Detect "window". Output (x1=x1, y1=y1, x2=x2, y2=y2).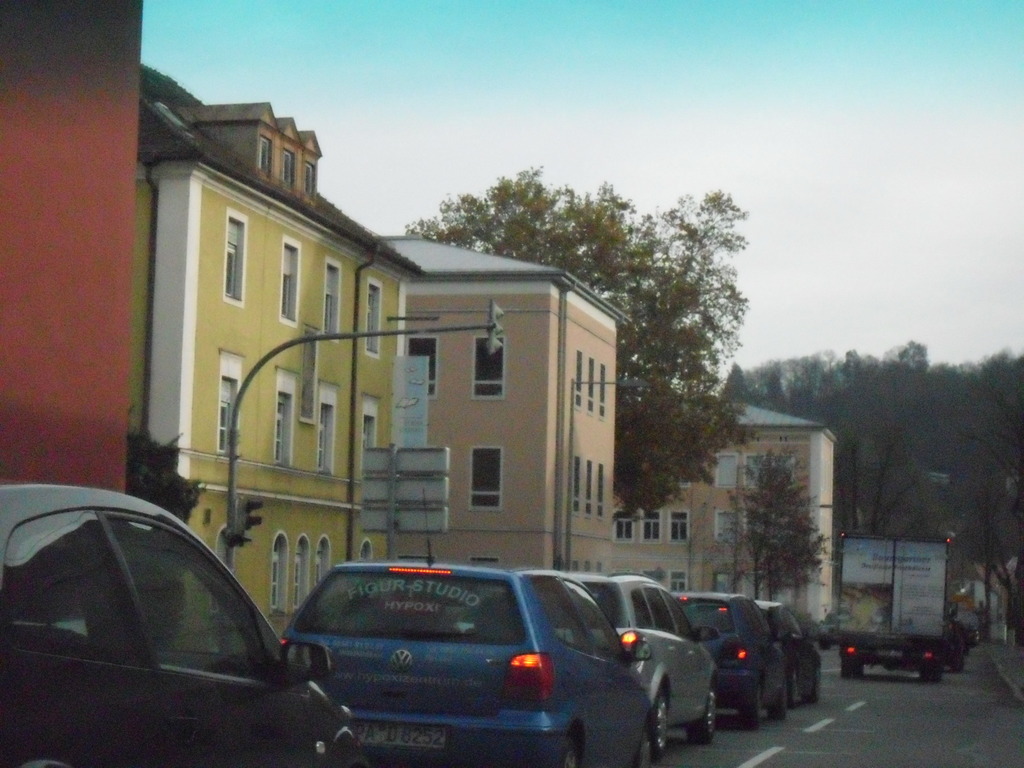
(x1=669, y1=509, x2=690, y2=543).
